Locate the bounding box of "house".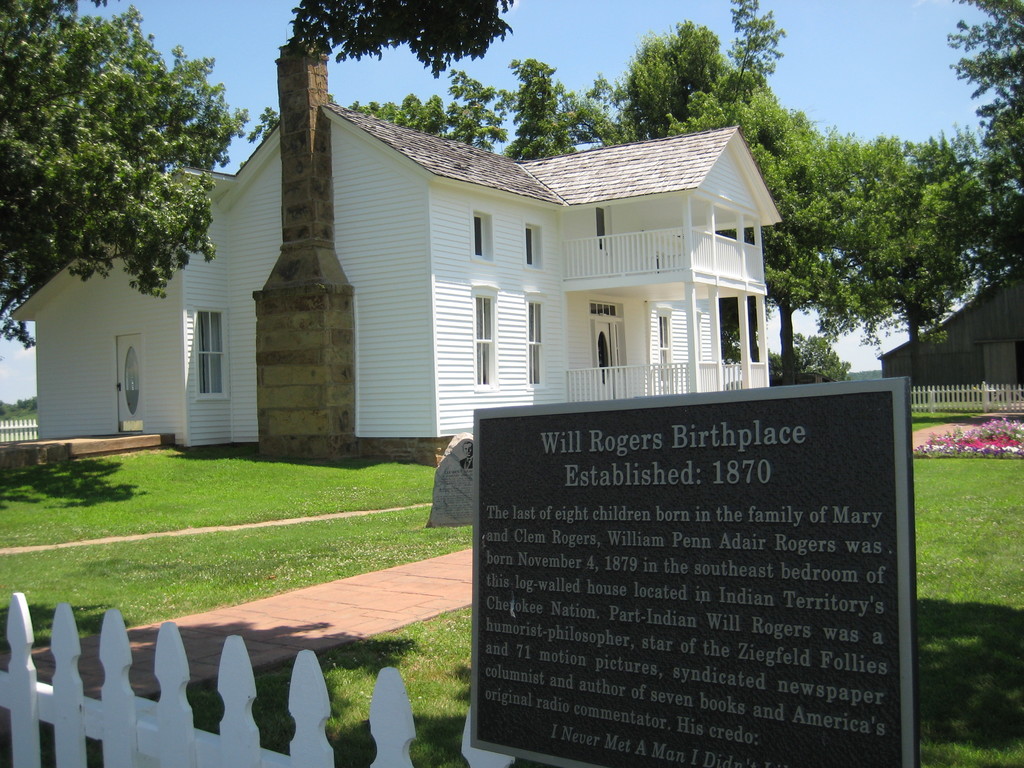
Bounding box: Rect(17, 89, 785, 456).
